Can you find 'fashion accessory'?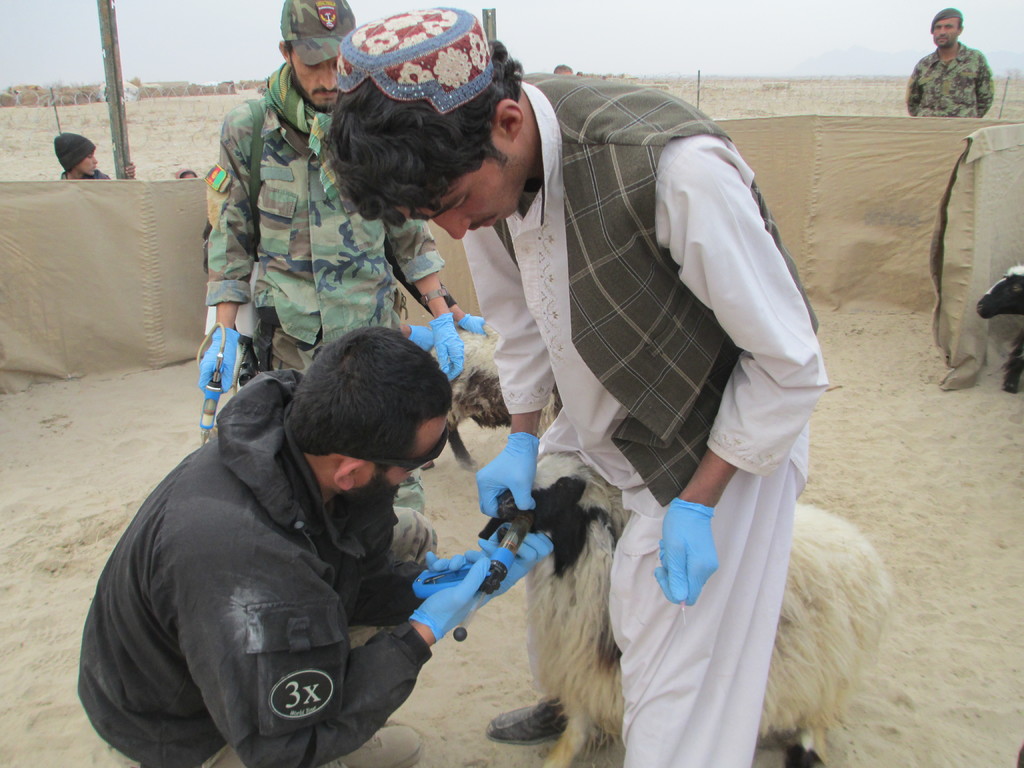
Yes, bounding box: [657,499,723,606].
